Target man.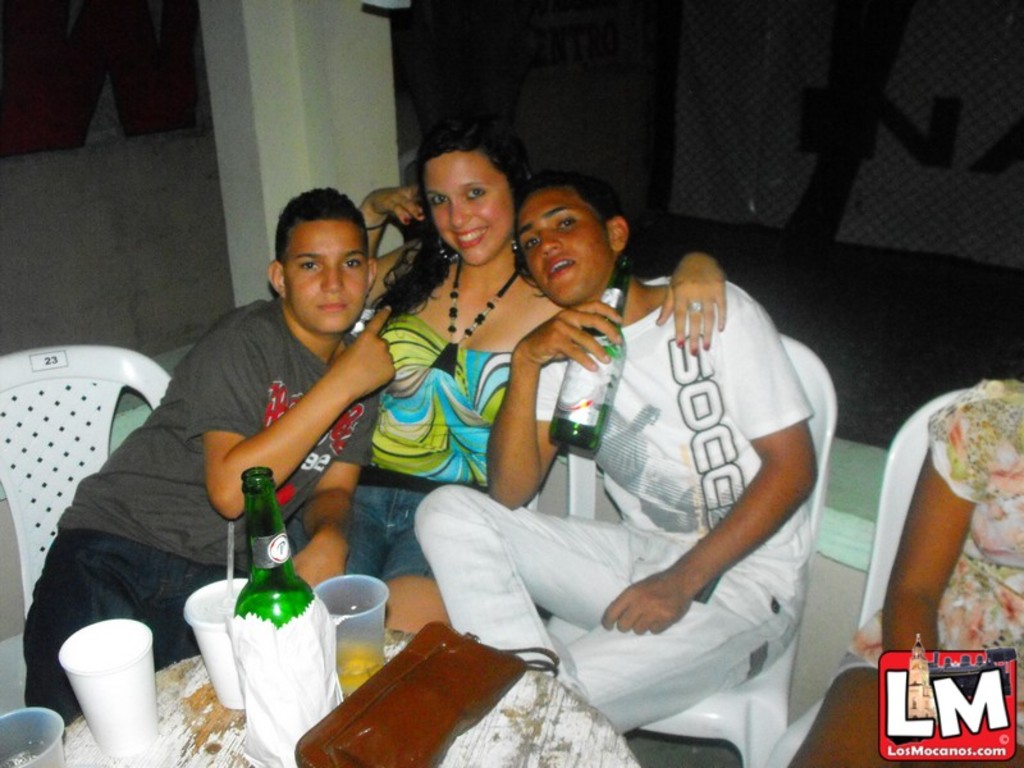
Target region: x1=12, y1=180, x2=410, y2=710.
